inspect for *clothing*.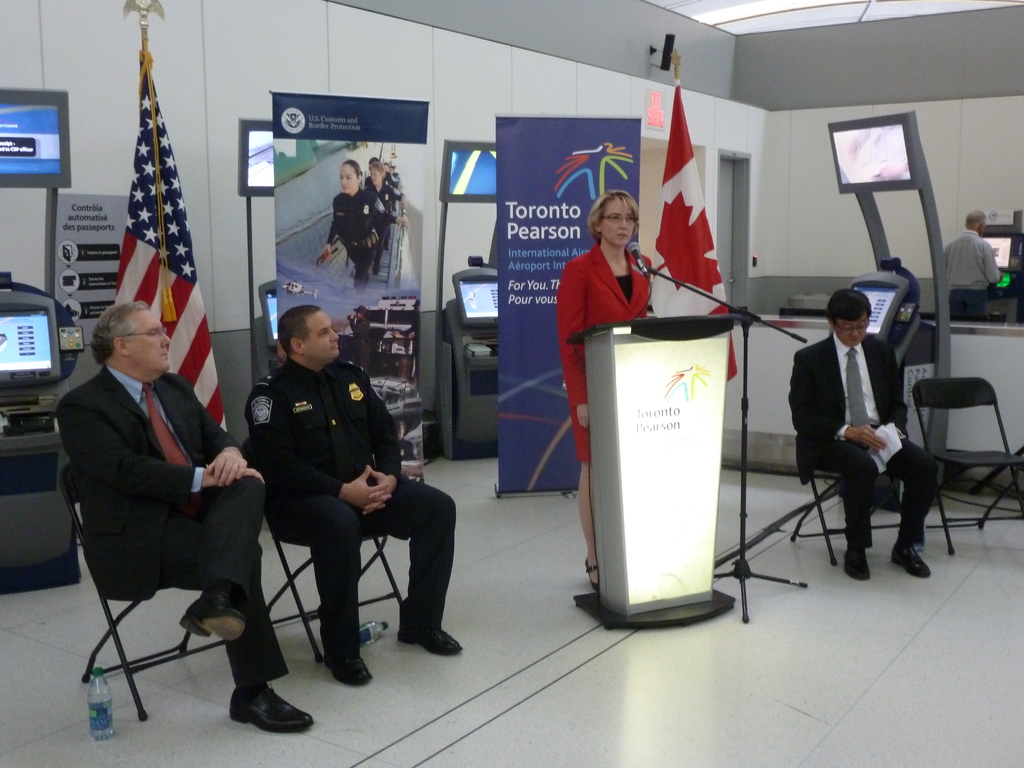
Inspection: [325, 187, 399, 293].
